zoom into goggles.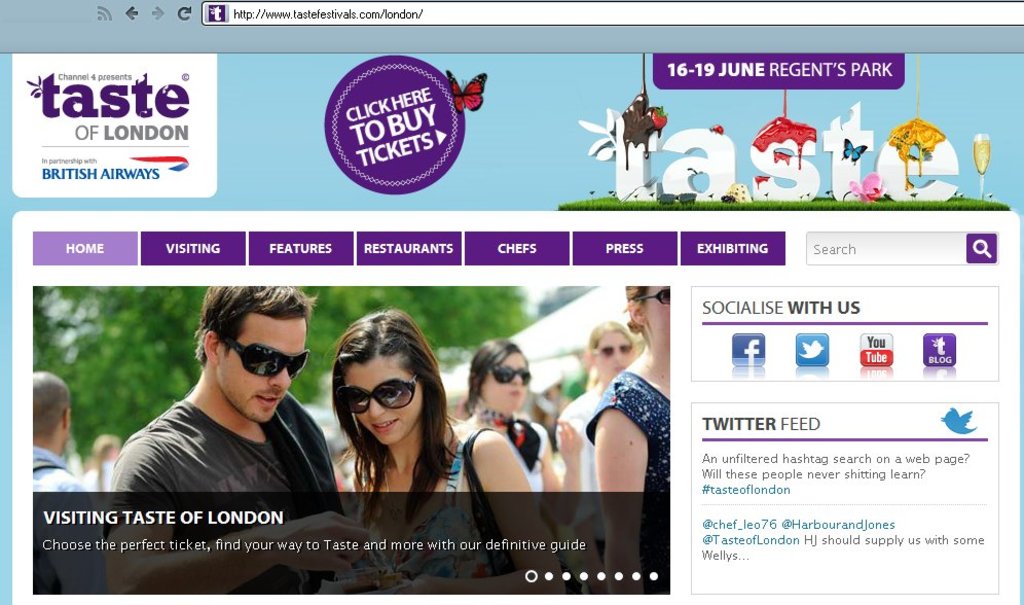
Zoom target: [221,334,312,377].
